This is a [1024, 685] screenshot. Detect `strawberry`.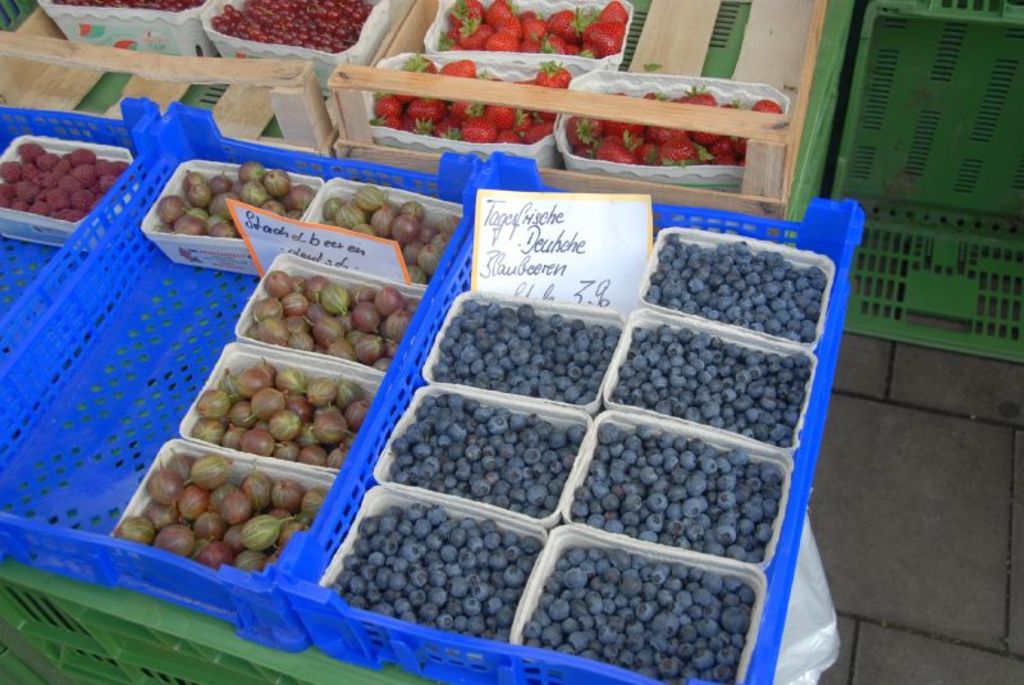
bbox=(750, 91, 785, 118).
